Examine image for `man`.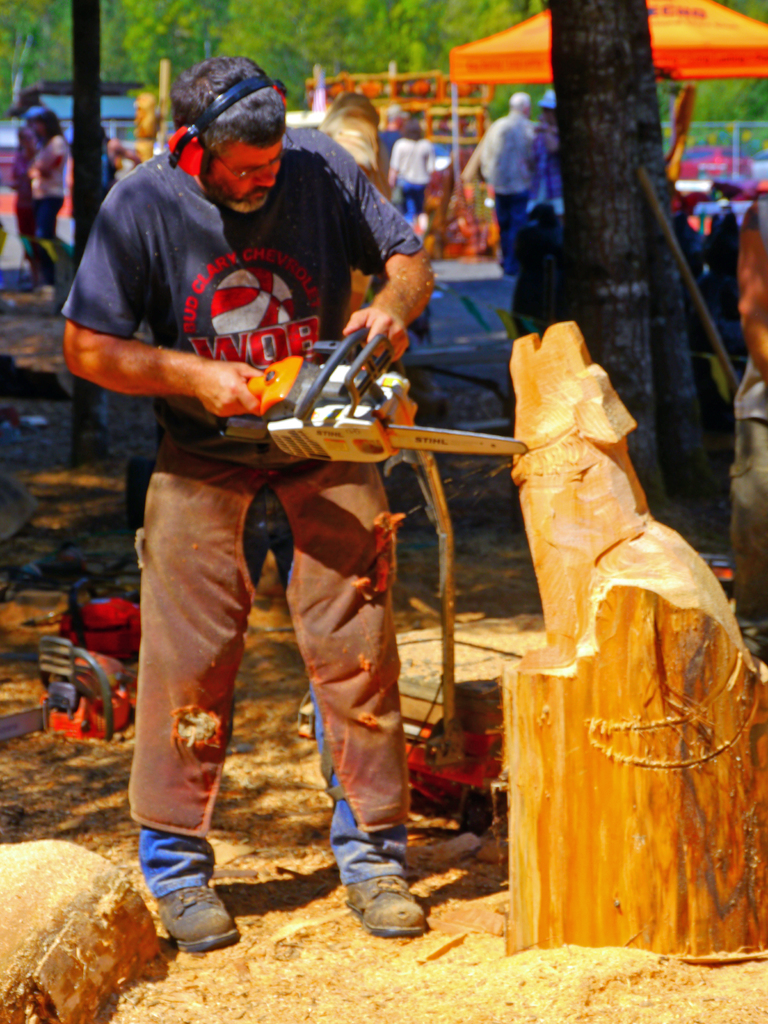
Examination result: {"x1": 481, "y1": 90, "x2": 541, "y2": 275}.
